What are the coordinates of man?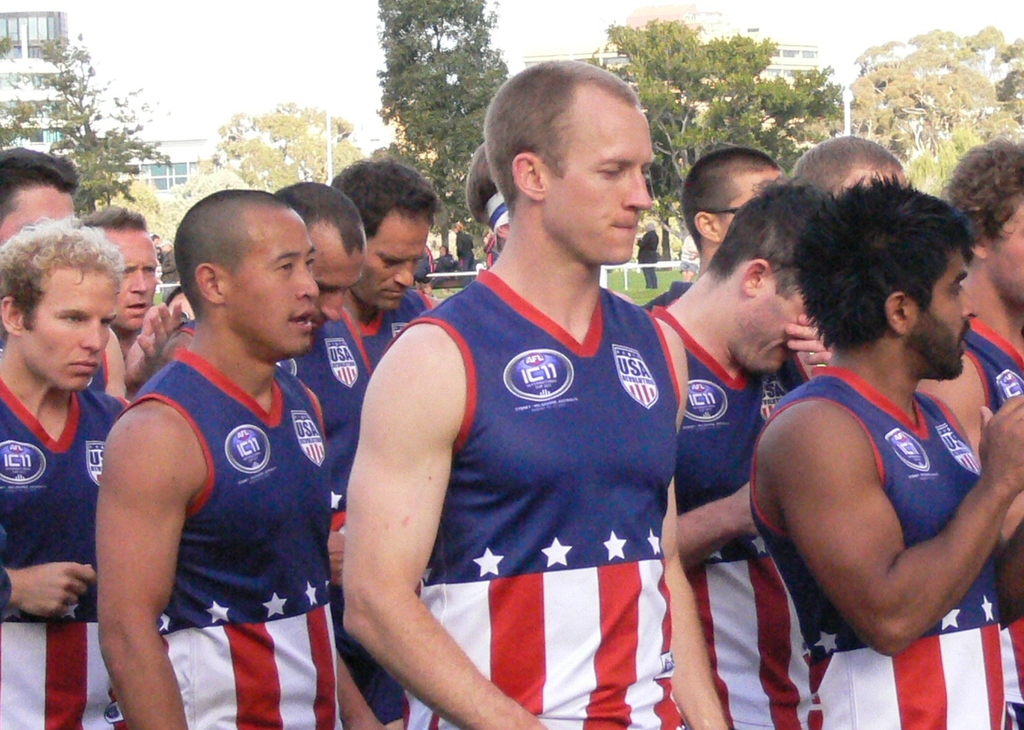
(x1=639, y1=182, x2=869, y2=729).
